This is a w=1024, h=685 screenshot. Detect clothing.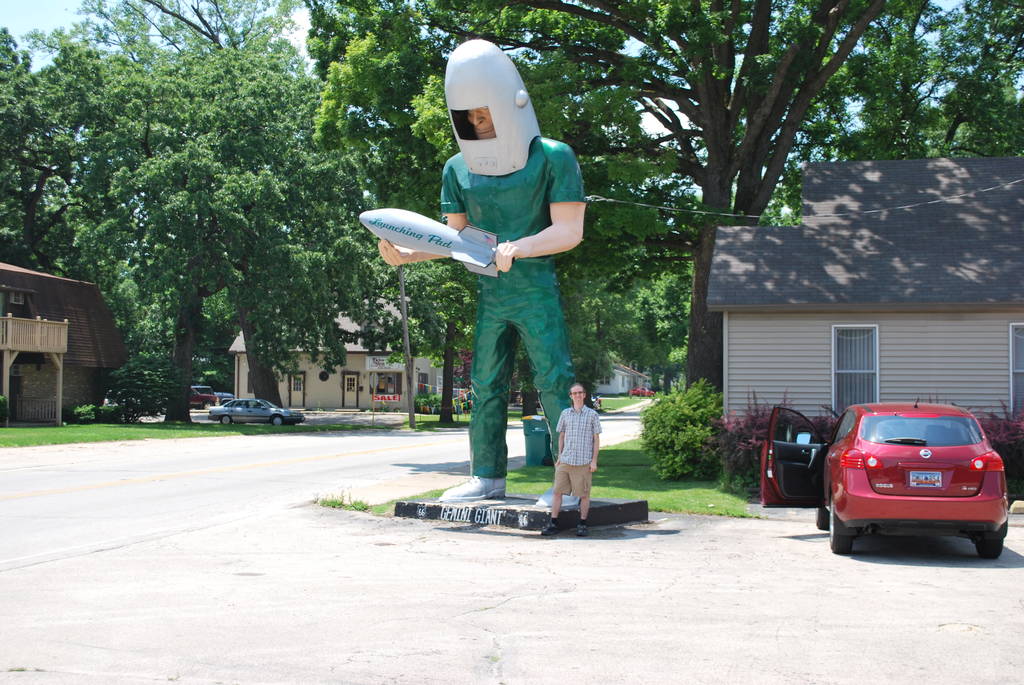
pyautogui.locateOnScreen(551, 404, 600, 500).
